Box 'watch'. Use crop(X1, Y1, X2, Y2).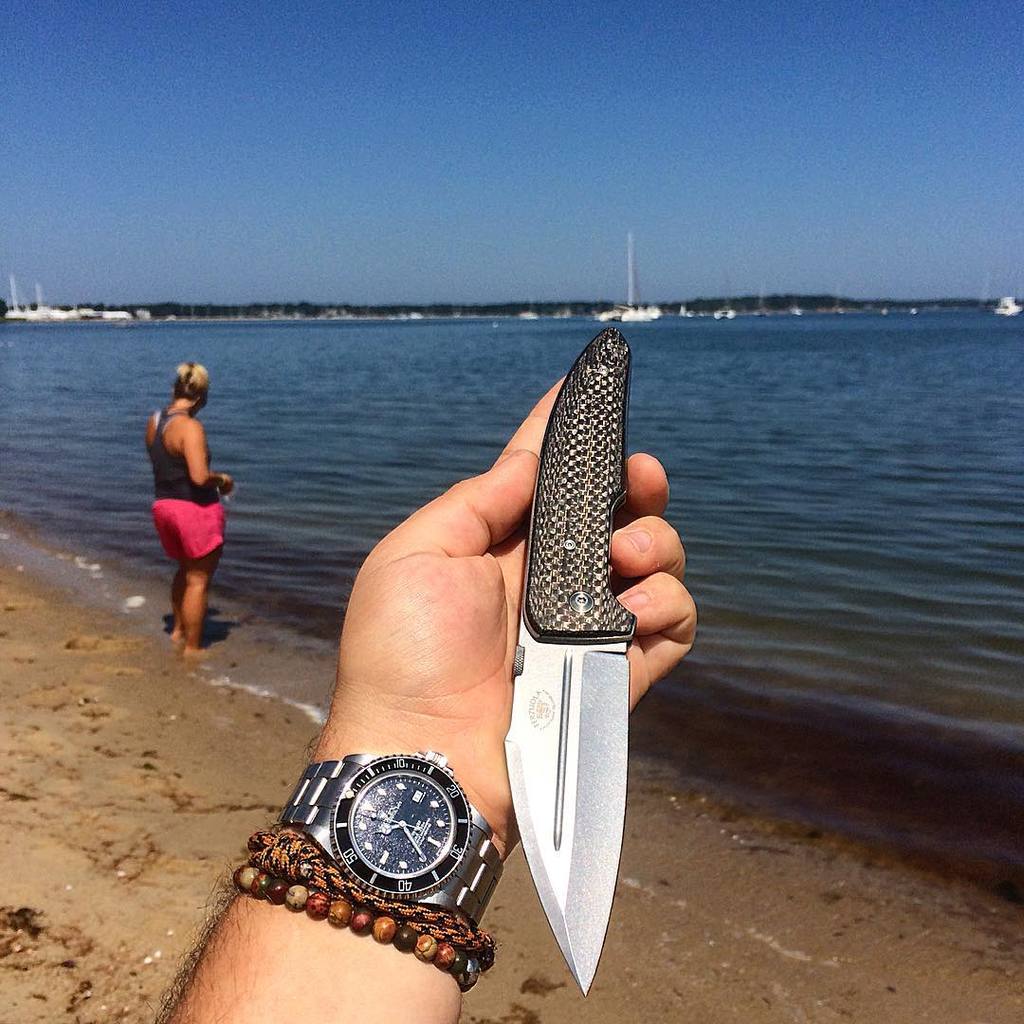
crop(252, 741, 494, 973).
